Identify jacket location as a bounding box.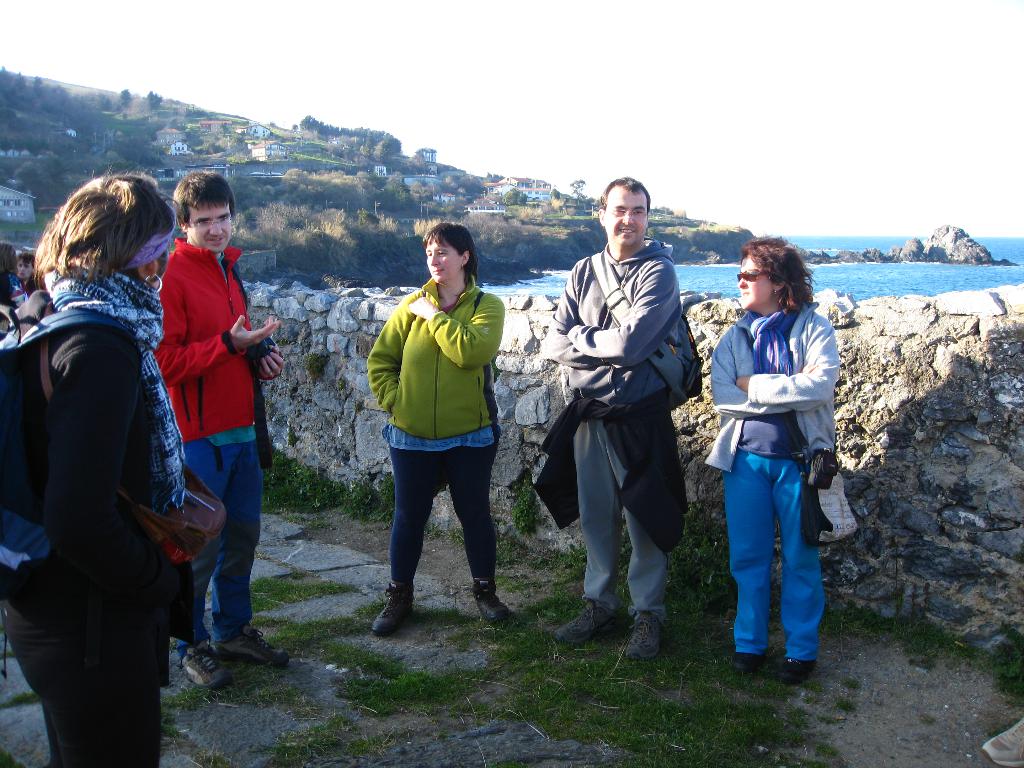
(366,276,509,443).
